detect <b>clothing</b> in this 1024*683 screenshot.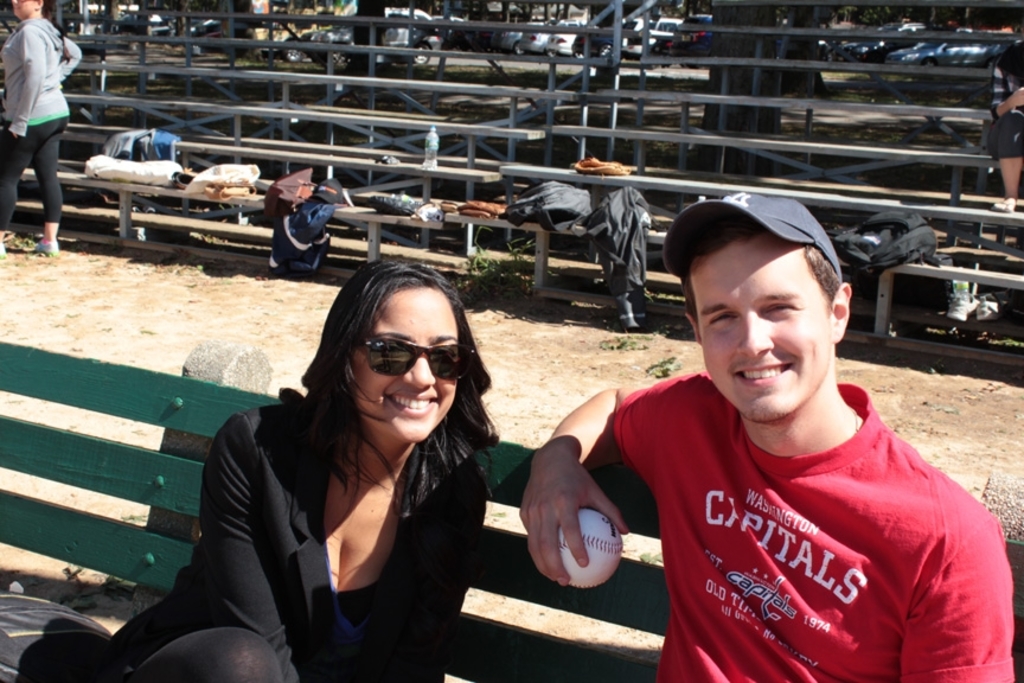
Detection: bbox=[265, 198, 337, 274].
